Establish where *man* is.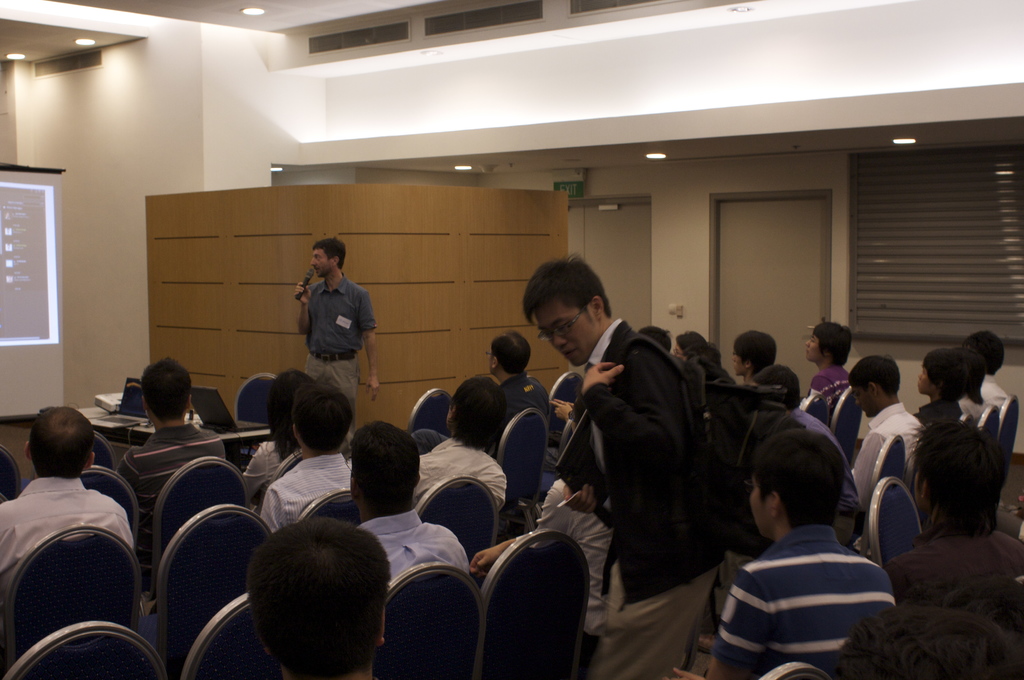
Established at bbox=[936, 343, 986, 423].
